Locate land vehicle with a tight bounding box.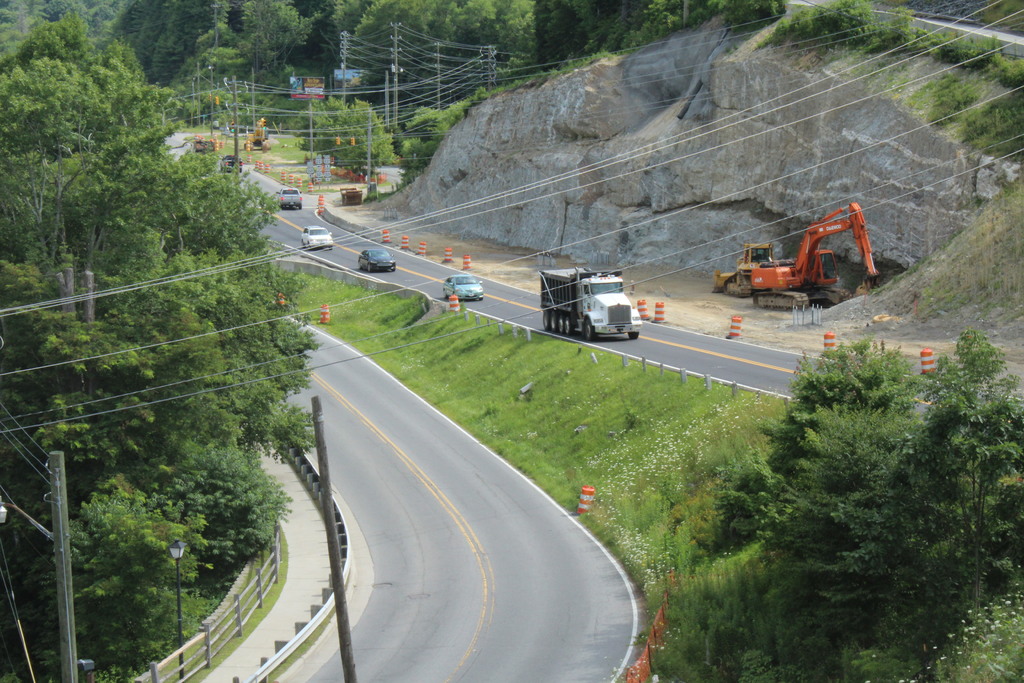
299, 223, 333, 249.
